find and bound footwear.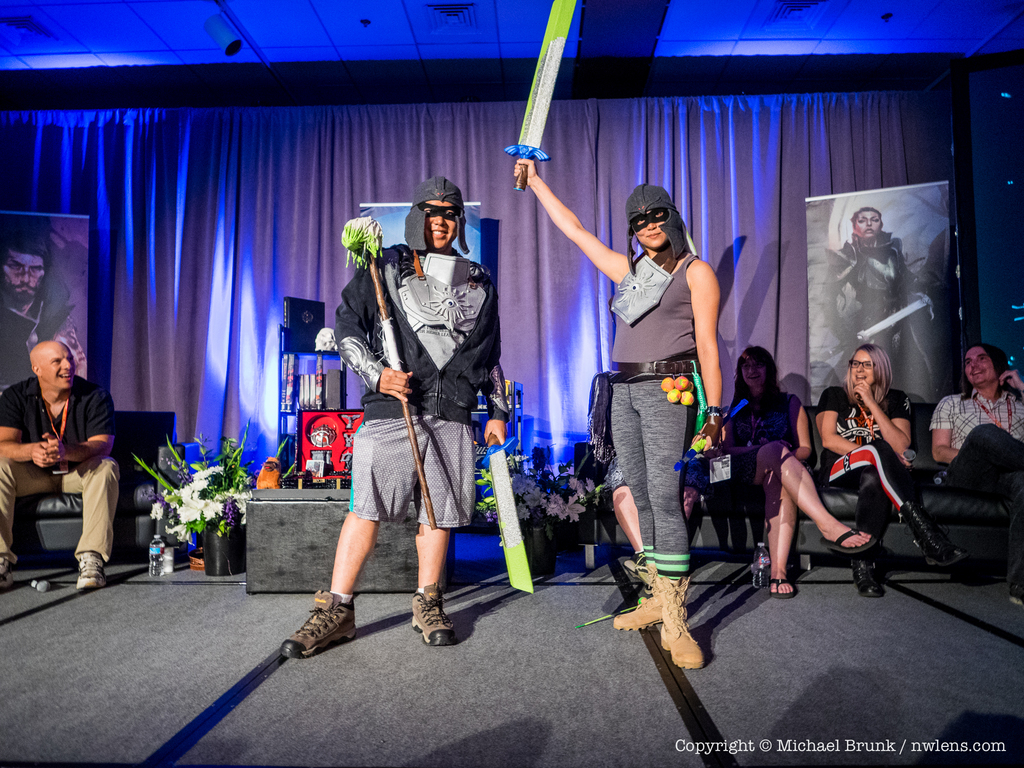
Bound: detection(1007, 575, 1023, 609).
